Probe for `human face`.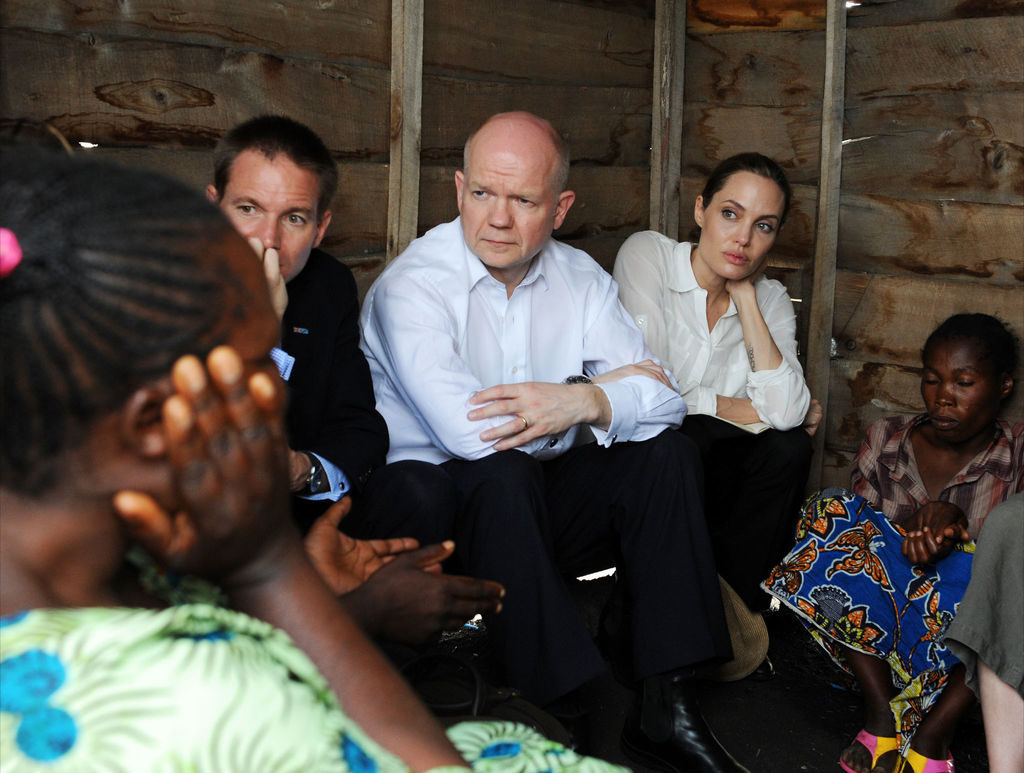
Probe result: box(703, 175, 779, 279).
